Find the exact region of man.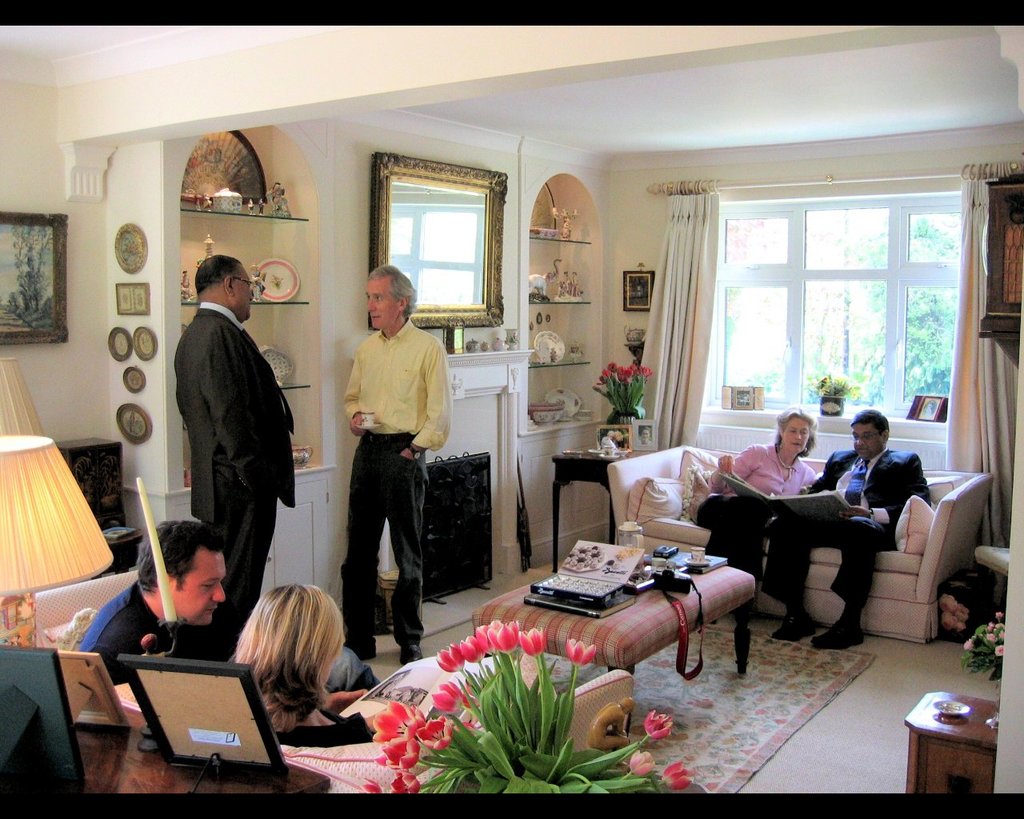
Exact region: [x1=154, y1=247, x2=294, y2=639].
